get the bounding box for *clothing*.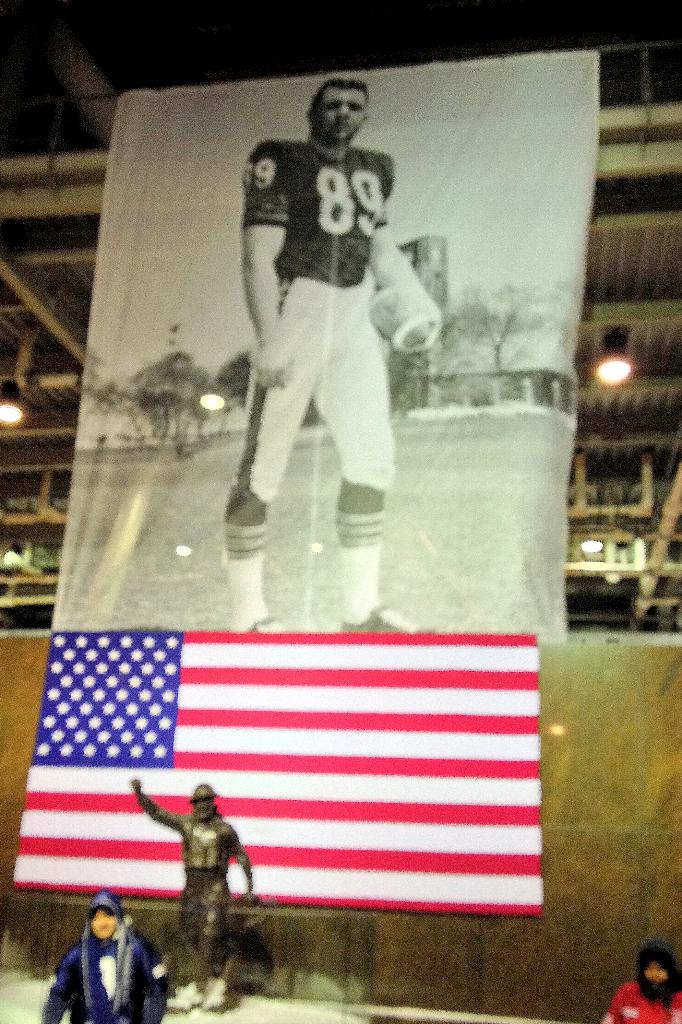
Rect(243, 136, 402, 498).
